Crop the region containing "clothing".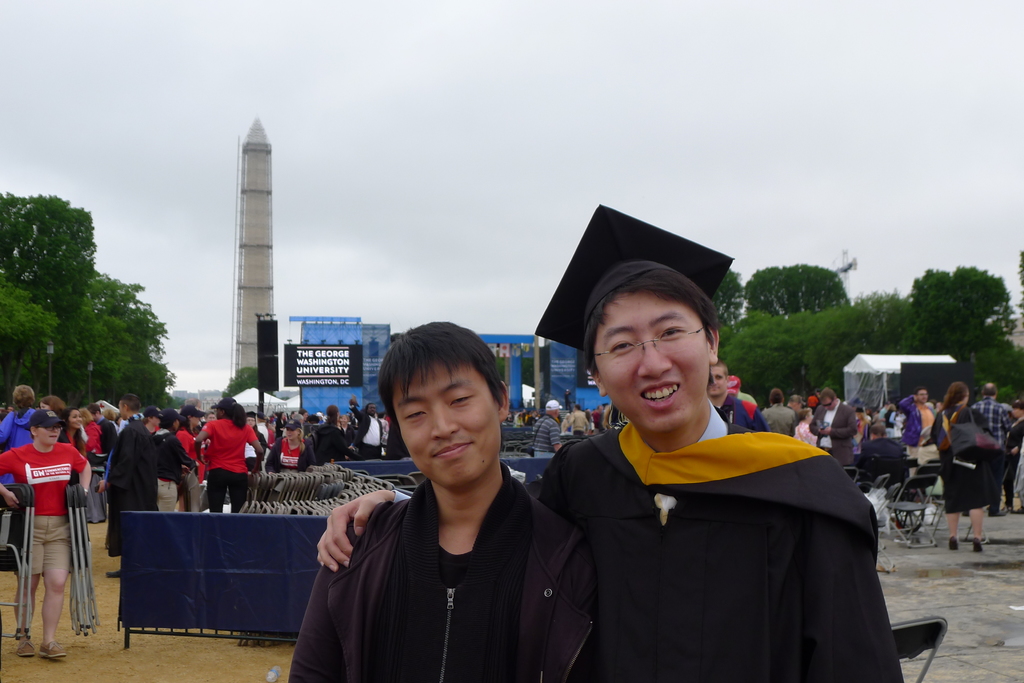
Crop region: detection(906, 410, 917, 445).
